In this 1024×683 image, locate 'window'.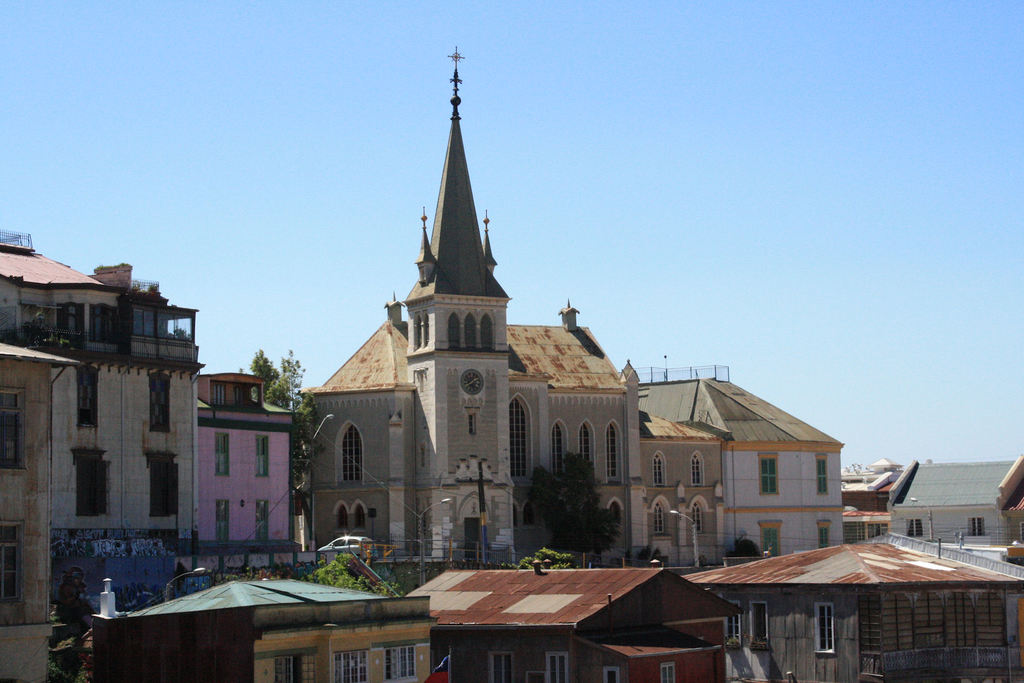
Bounding box: 607:666:618:682.
